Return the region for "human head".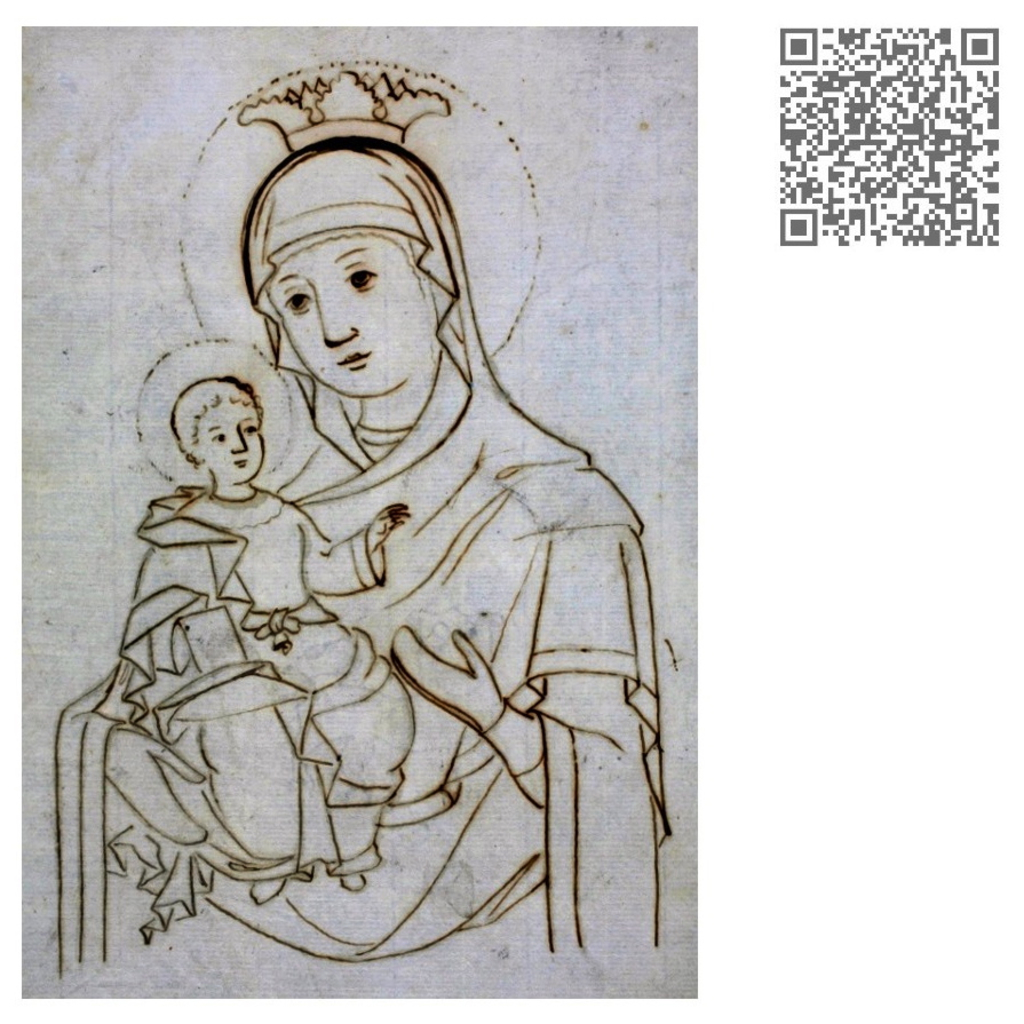
box(170, 376, 263, 485).
